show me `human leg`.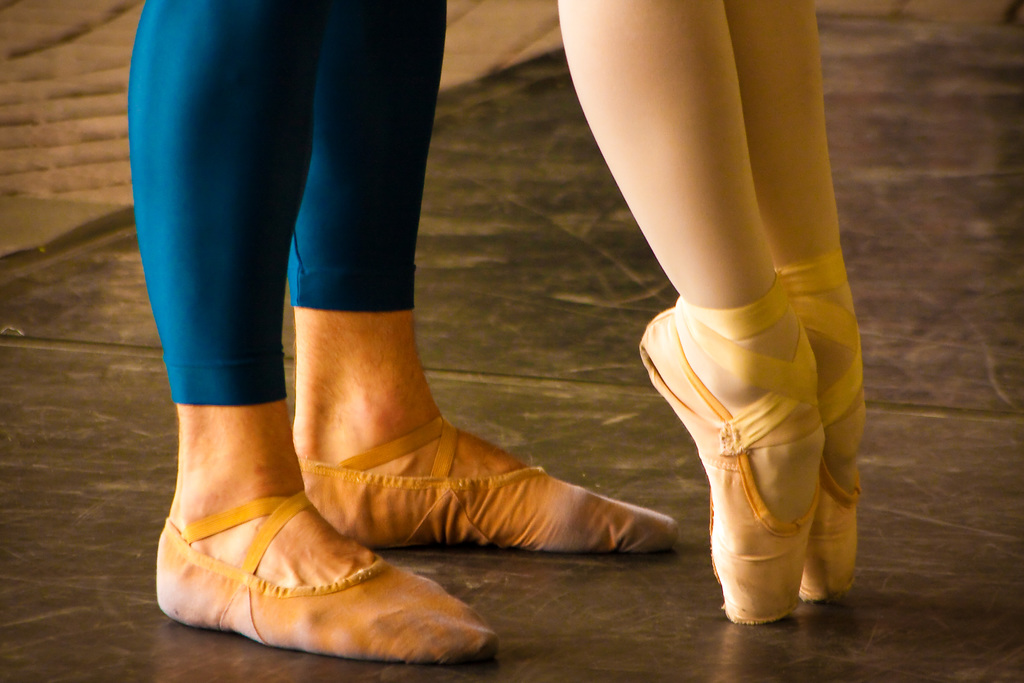
`human leg` is here: (301, 1, 673, 558).
